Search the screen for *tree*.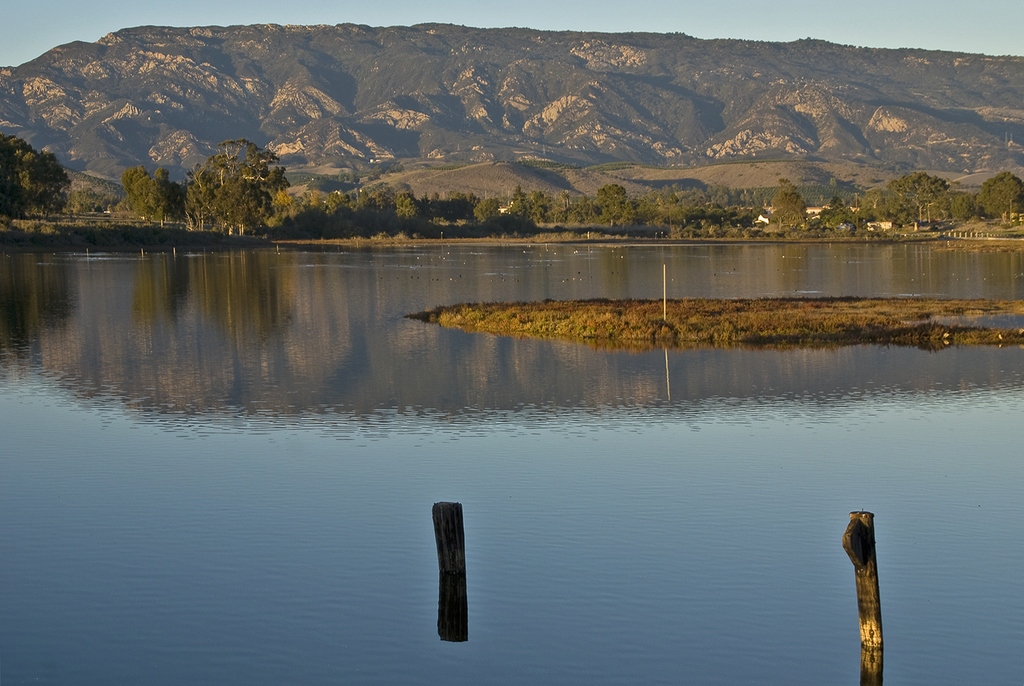
Found at 140/165/189/225.
